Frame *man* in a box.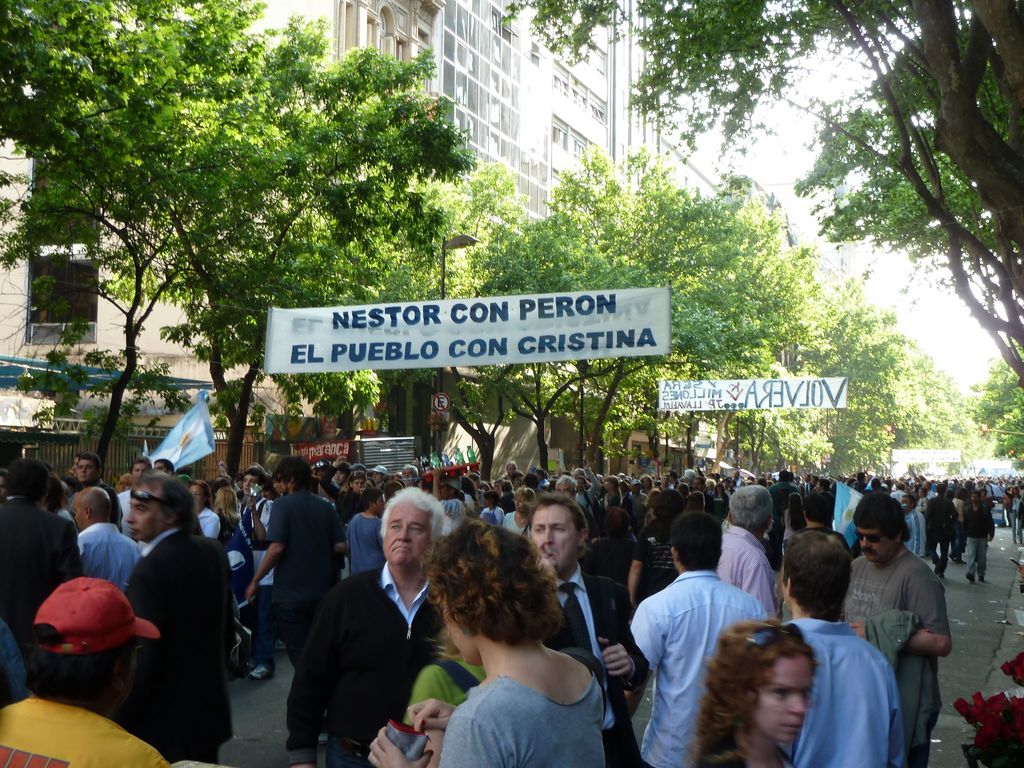
<region>152, 456, 179, 479</region>.
